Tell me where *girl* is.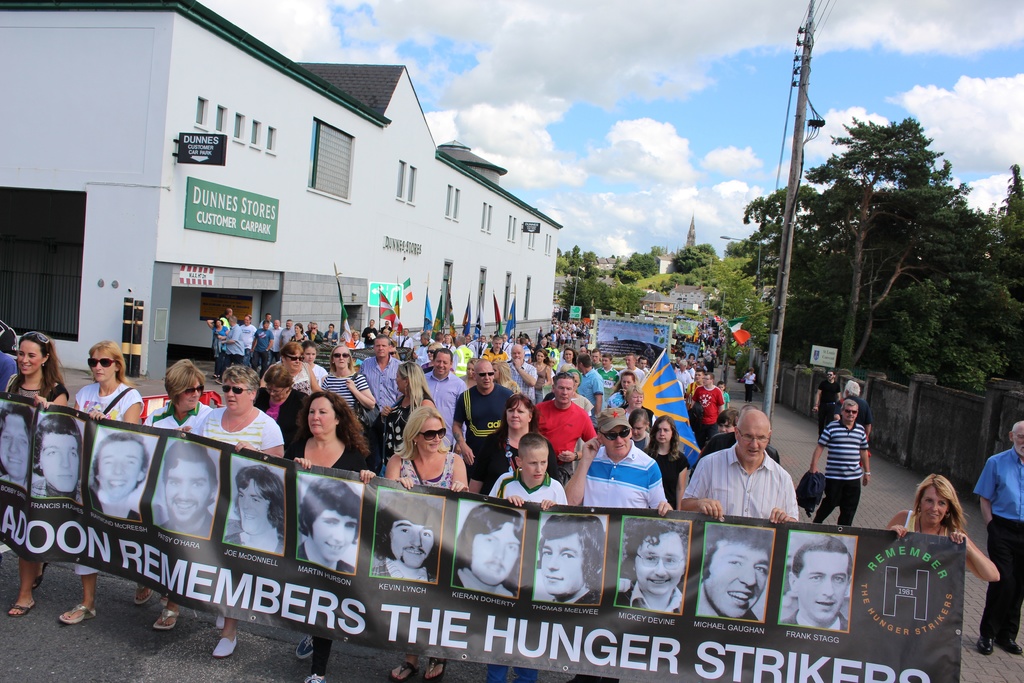
*girl* is at {"left": 385, "top": 406, "right": 471, "bottom": 682}.
